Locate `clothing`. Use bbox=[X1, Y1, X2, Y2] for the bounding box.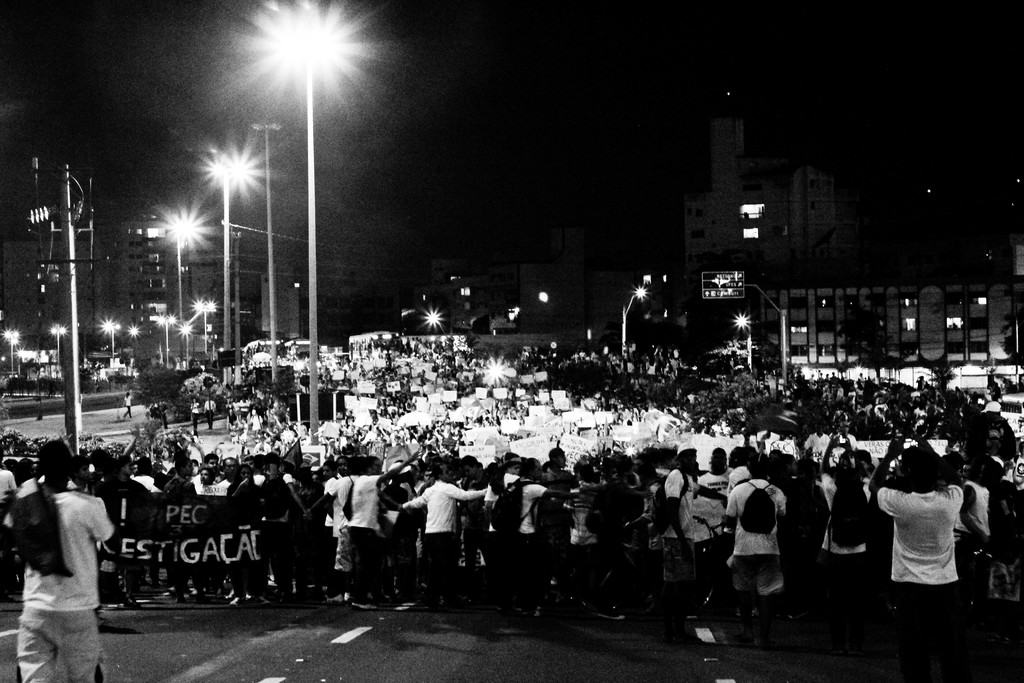
bbox=[639, 482, 662, 591].
